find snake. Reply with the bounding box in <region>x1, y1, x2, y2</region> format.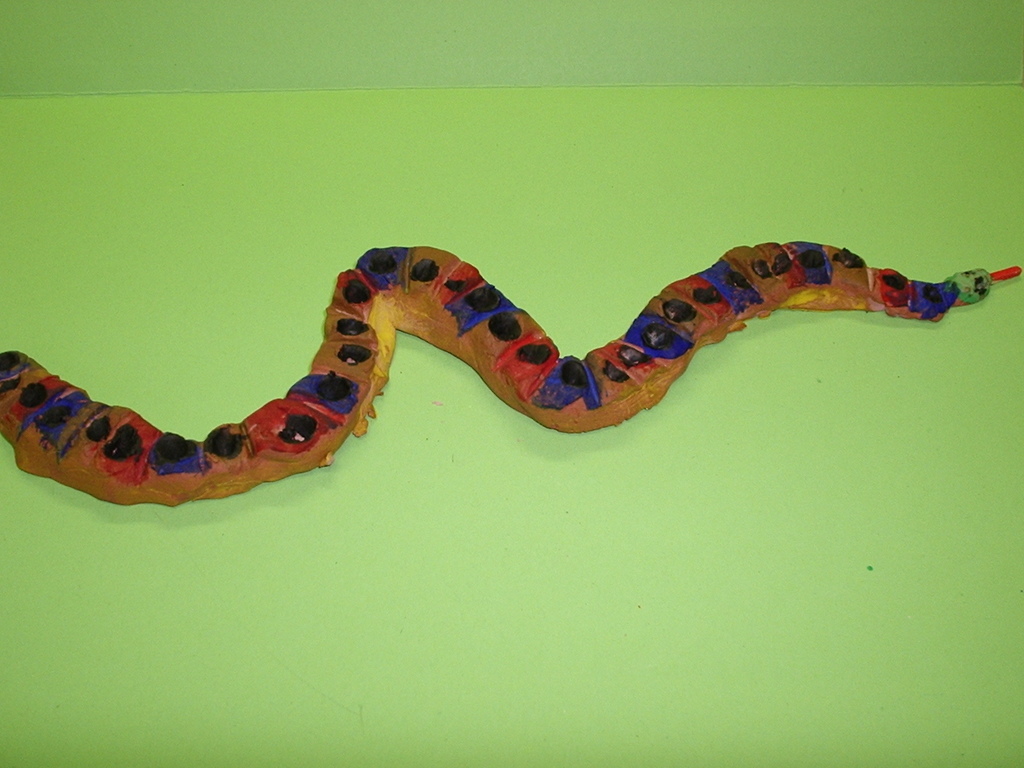
<region>0, 246, 1020, 509</region>.
